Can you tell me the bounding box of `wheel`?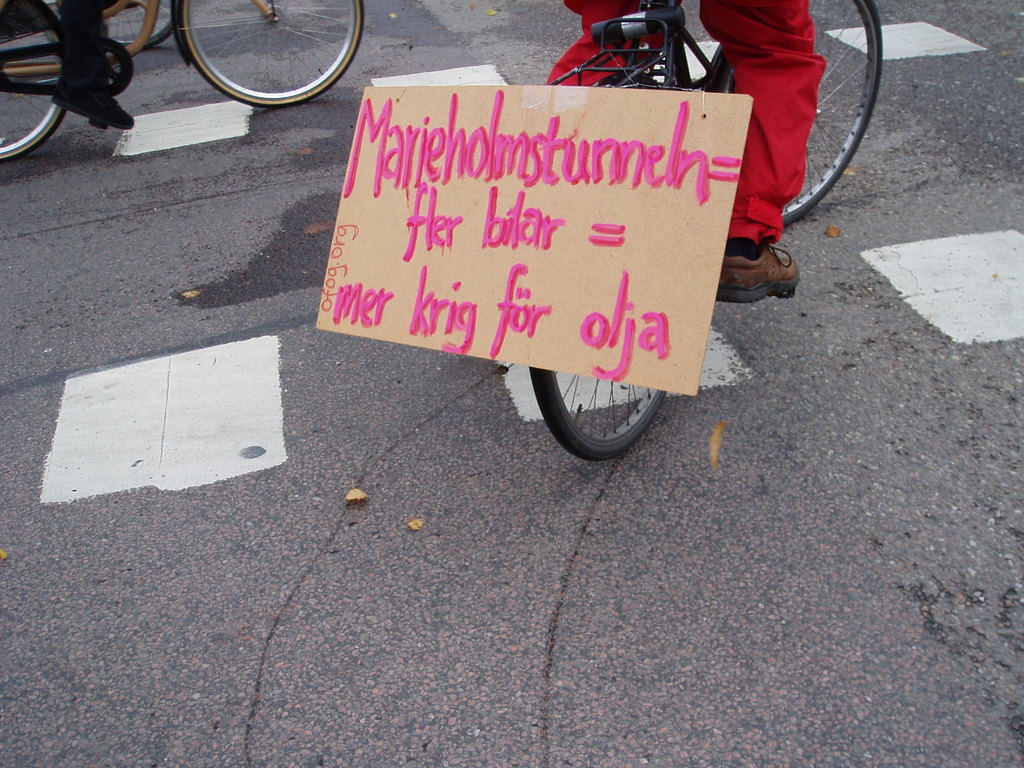
<box>659,0,880,233</box>.
